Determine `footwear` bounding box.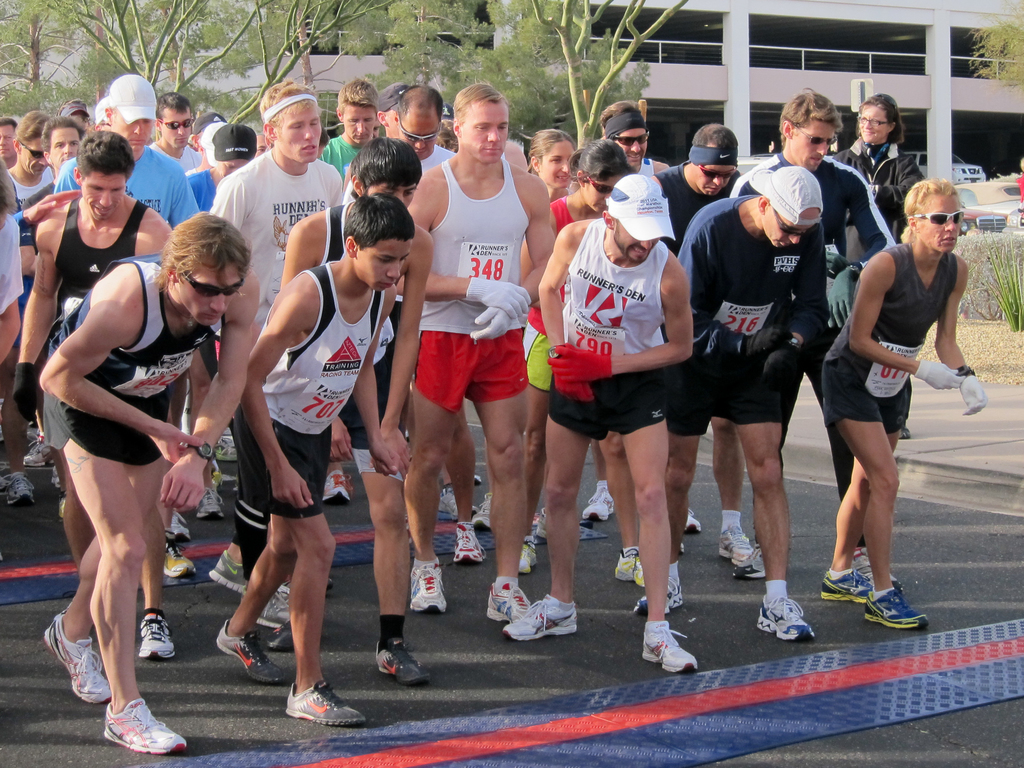
Determined: 54,468,59,490.
